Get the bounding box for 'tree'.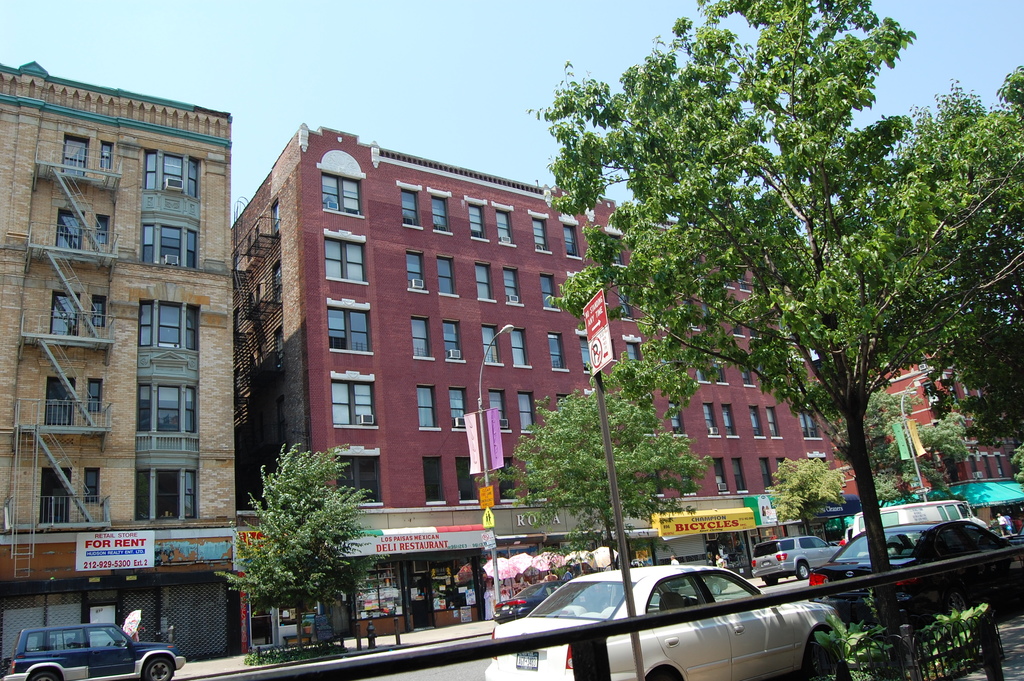
pyautogui.locateOnScreen(916, 61, 1023, 451).
